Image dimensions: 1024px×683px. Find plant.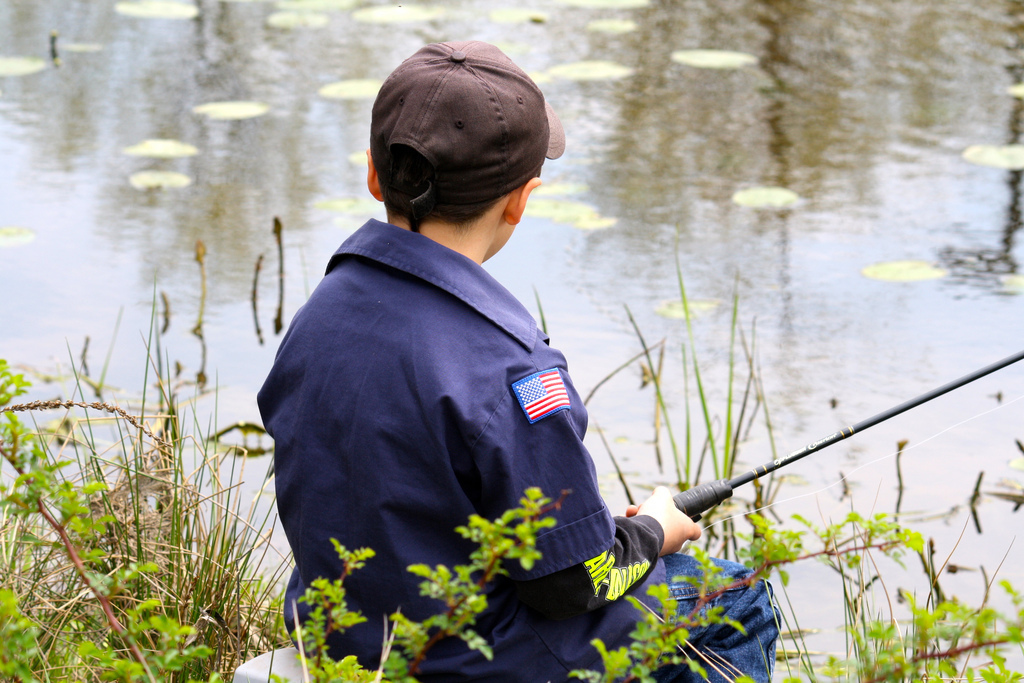
x1=836, y1=579, x2=1023, y2=677.
